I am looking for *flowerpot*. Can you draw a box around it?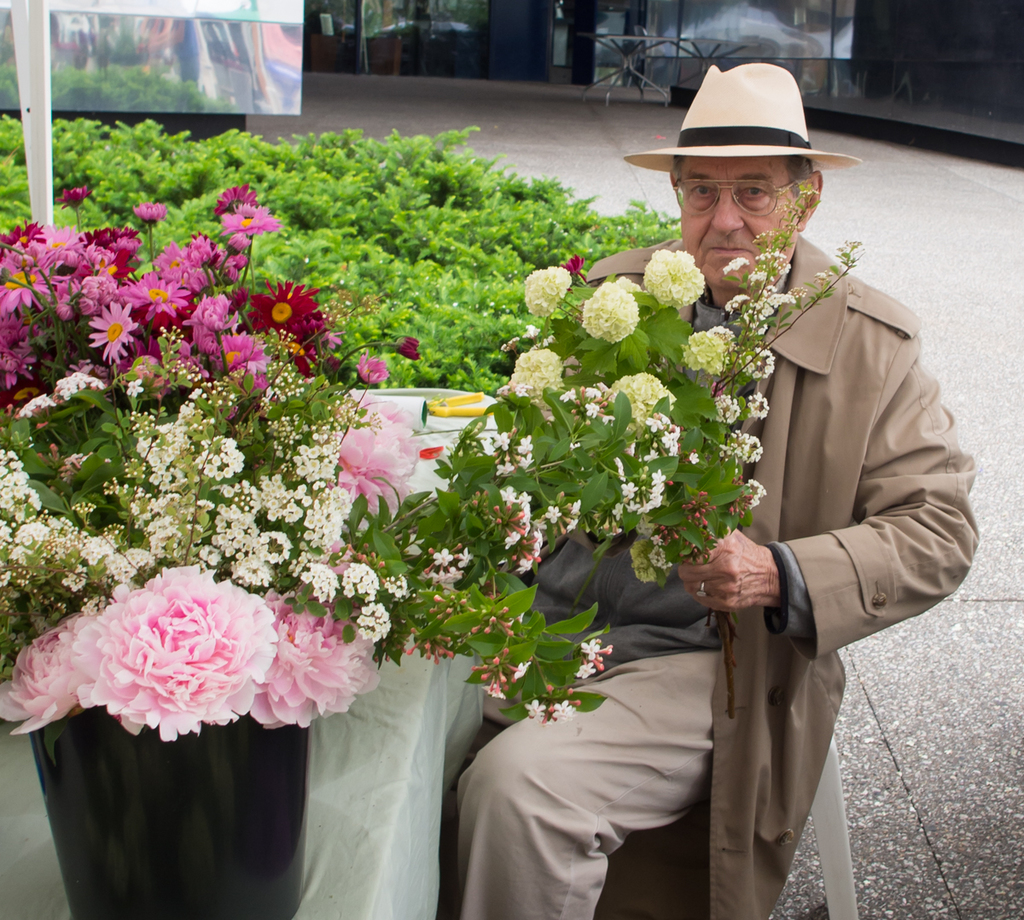
Sure, the bounding box is <box>23,702,316,919</box>.
